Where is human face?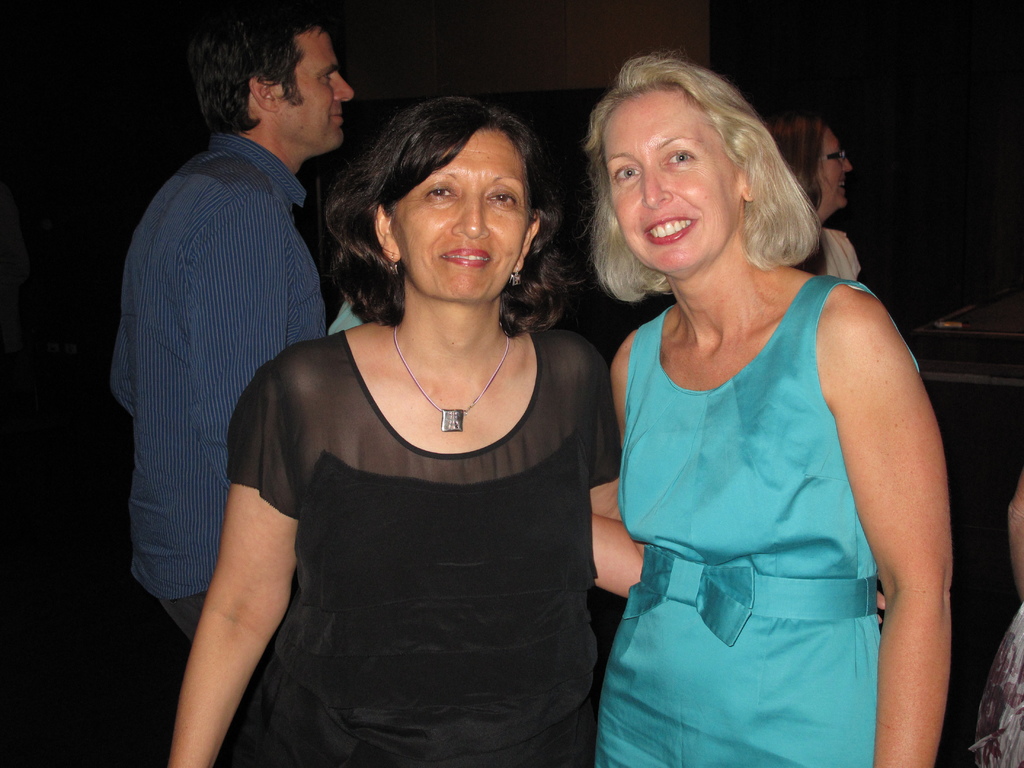
<box>820,126,853,203</box>.
